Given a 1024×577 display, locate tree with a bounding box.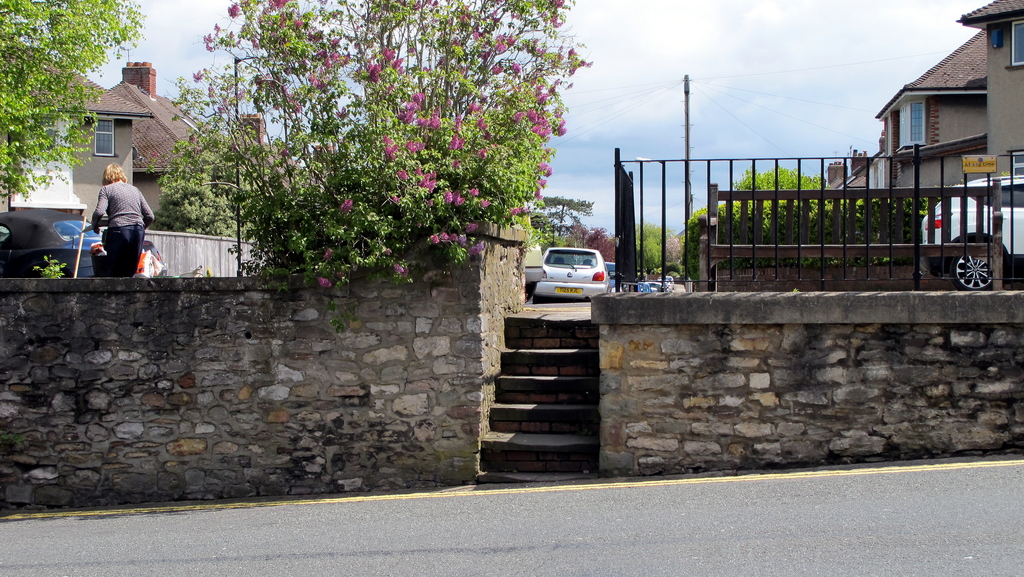
Located: left=691, top=169, right=860, bottom=223.
